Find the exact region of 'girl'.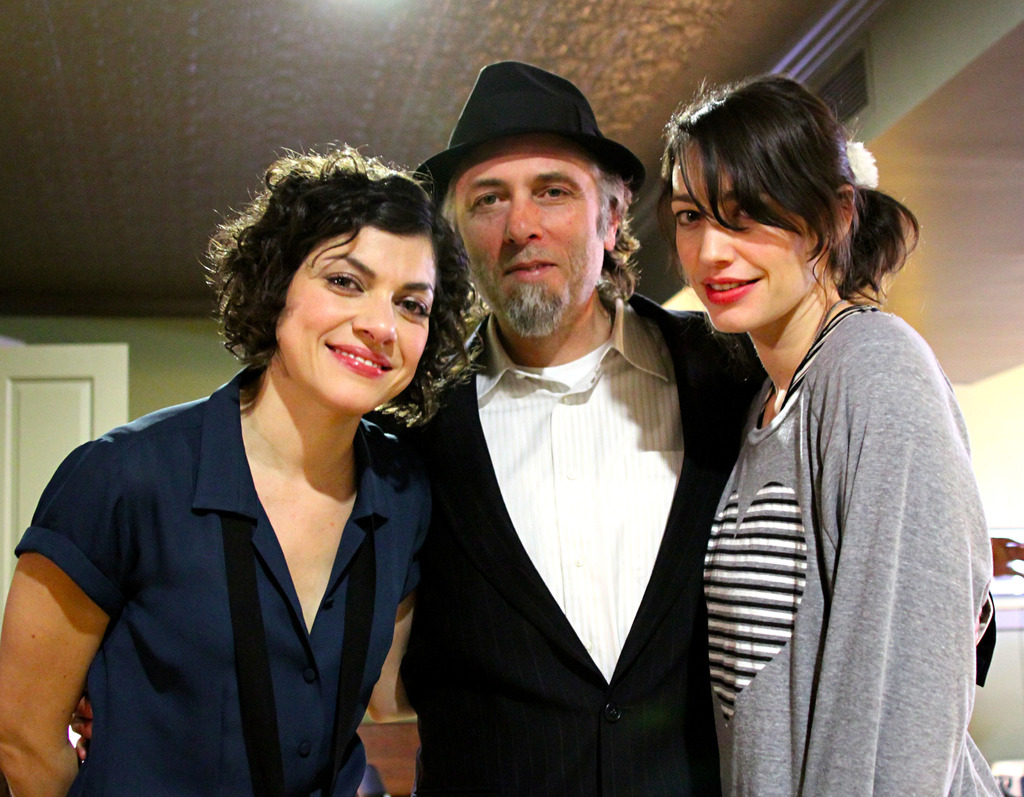
Exact region: {"left": 659, "top": 71, "right": 1007, "bottom": 796}.
